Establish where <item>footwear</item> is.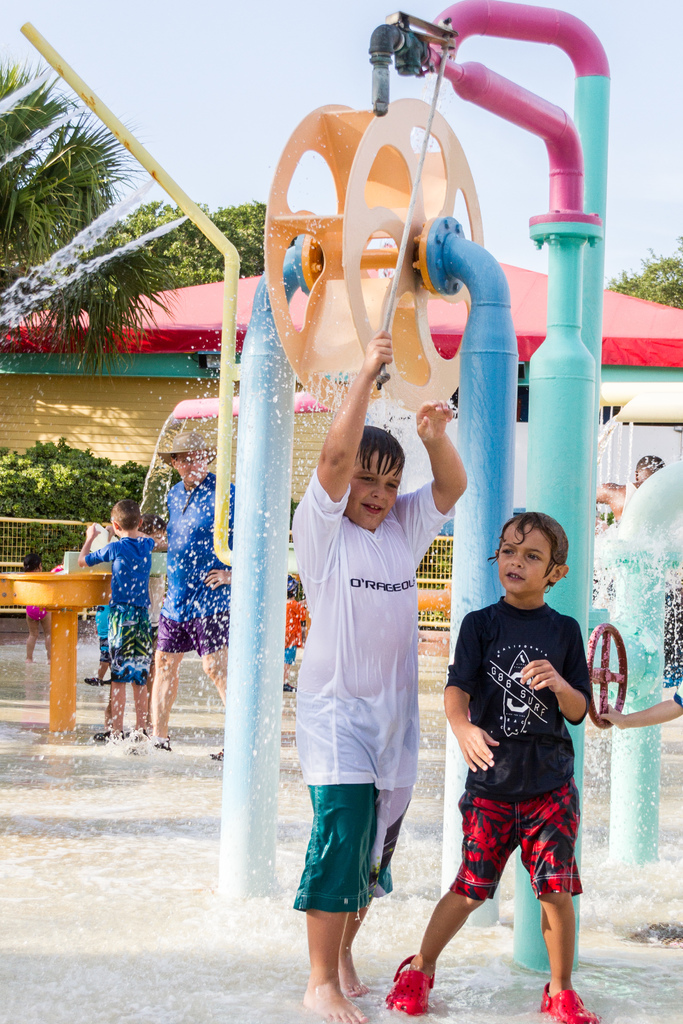
Established at select_region(208, 743, 226, 760).
